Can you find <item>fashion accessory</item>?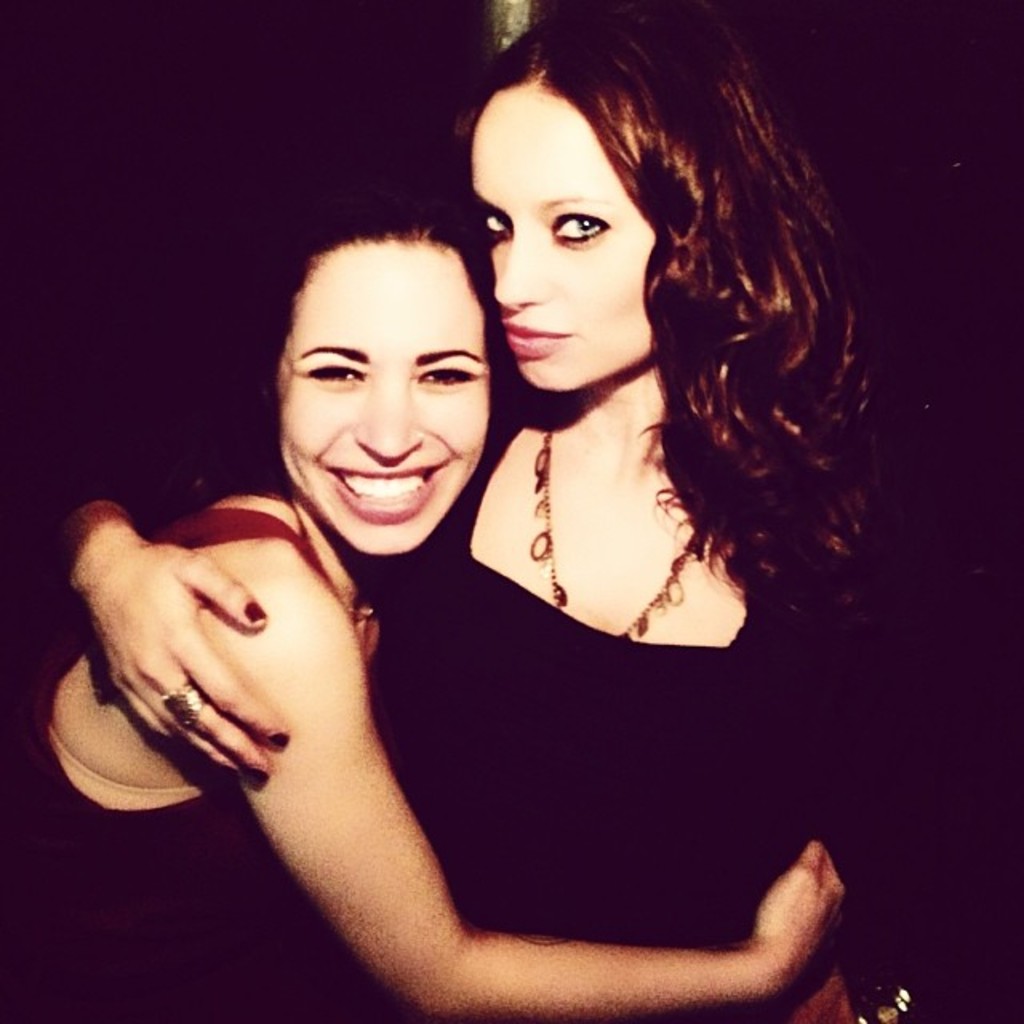
Yes, bounding box: (x1=152, y1=675, x2=213, y2=734).
